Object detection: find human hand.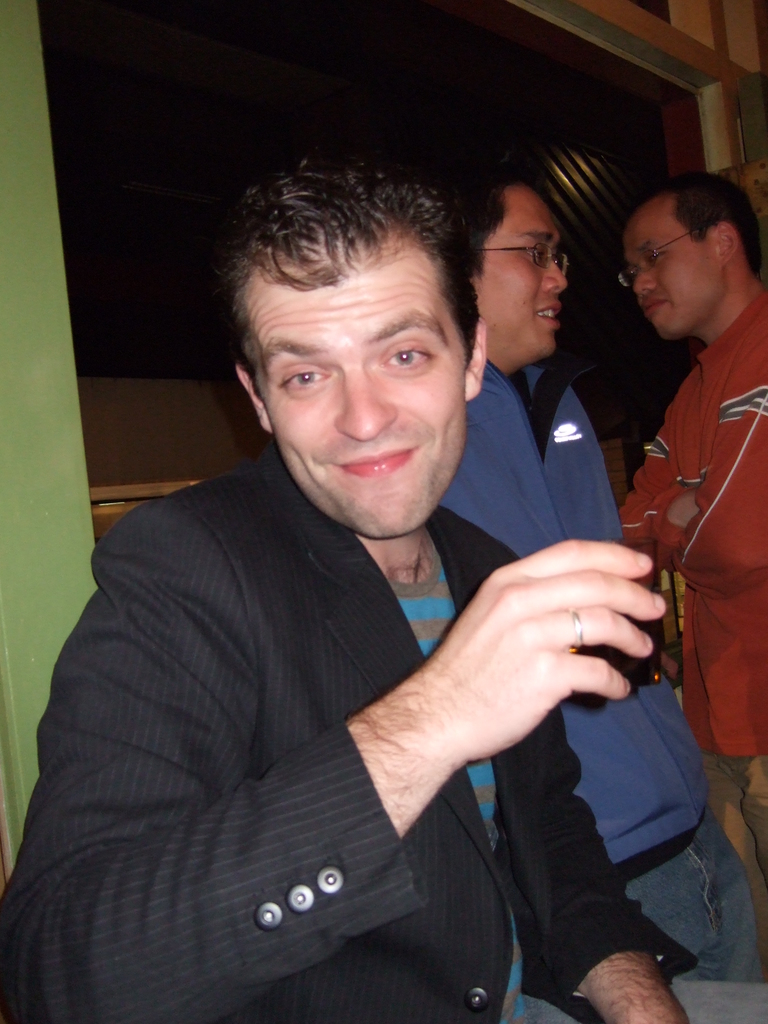
{"x1": 333, "y1": 550, "x2": 660, "y2": 803}.
